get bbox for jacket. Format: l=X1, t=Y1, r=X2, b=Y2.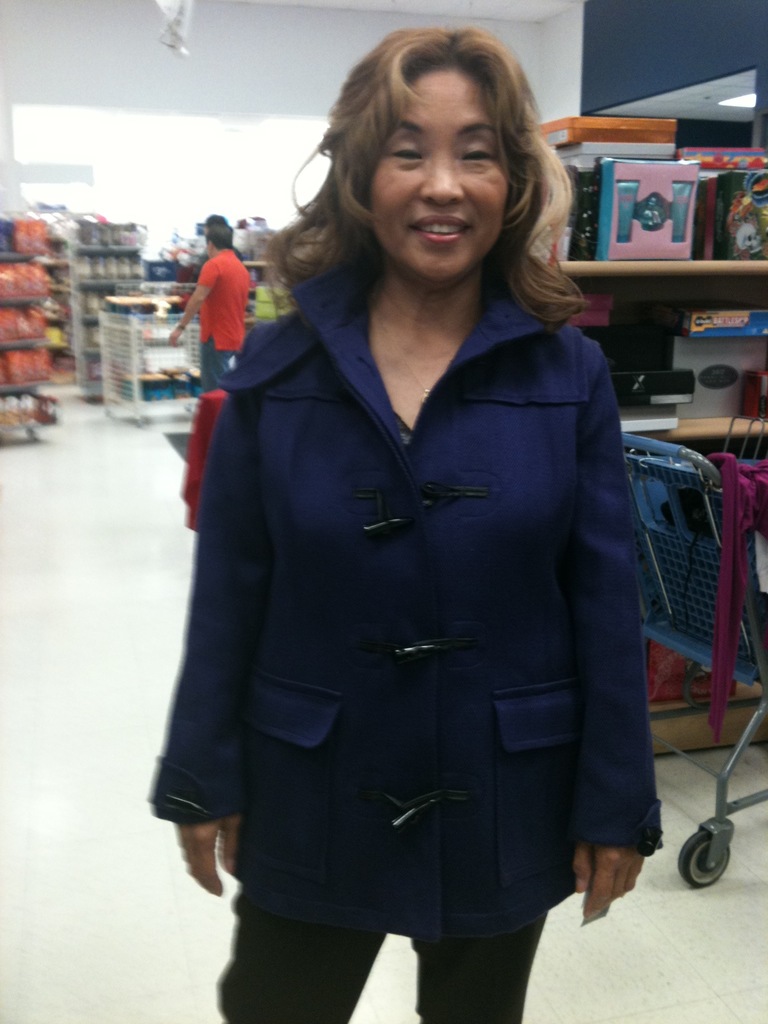
l=192, t=313, r=643, b=931.
